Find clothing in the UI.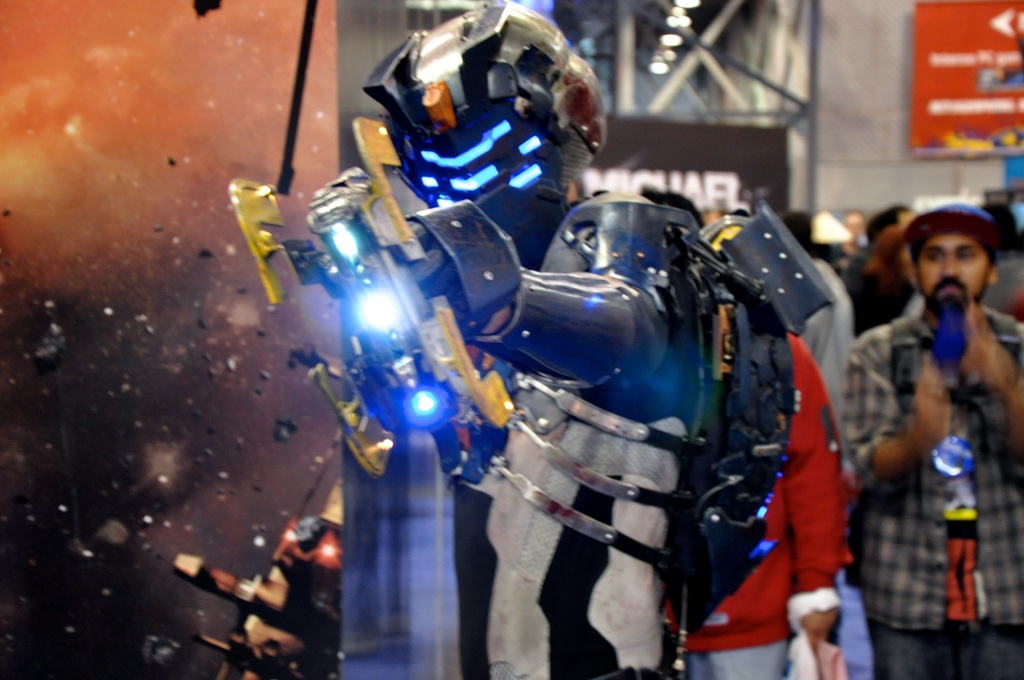
UI element at left=850, top=227, right=911, bottom=345.
